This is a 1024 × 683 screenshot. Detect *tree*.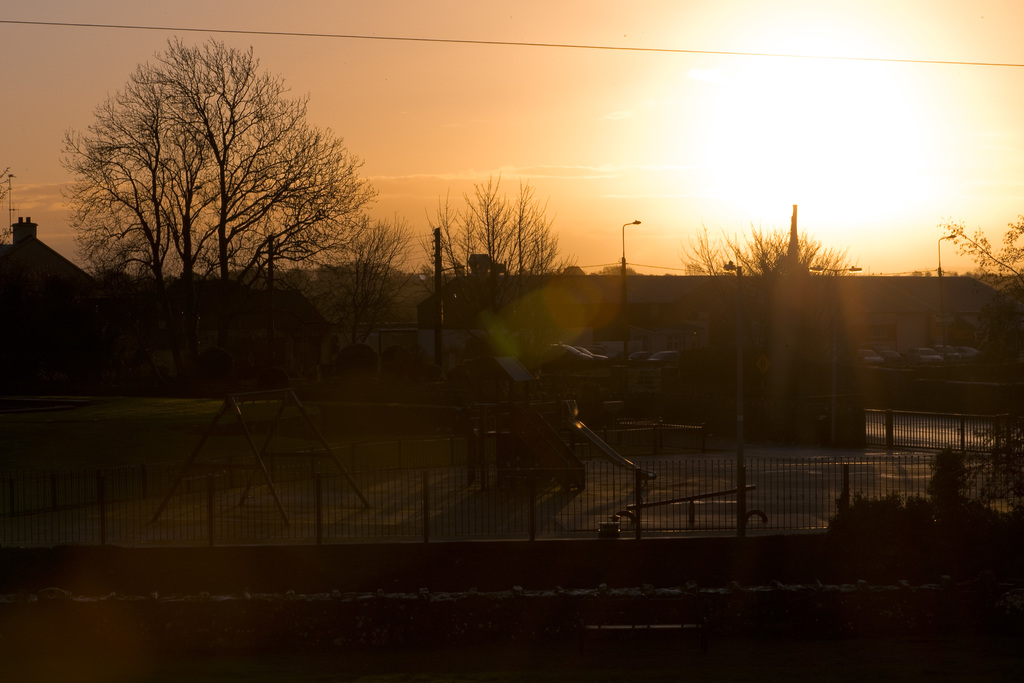
(x1=53, y1=31, x2=378, y2=412).
